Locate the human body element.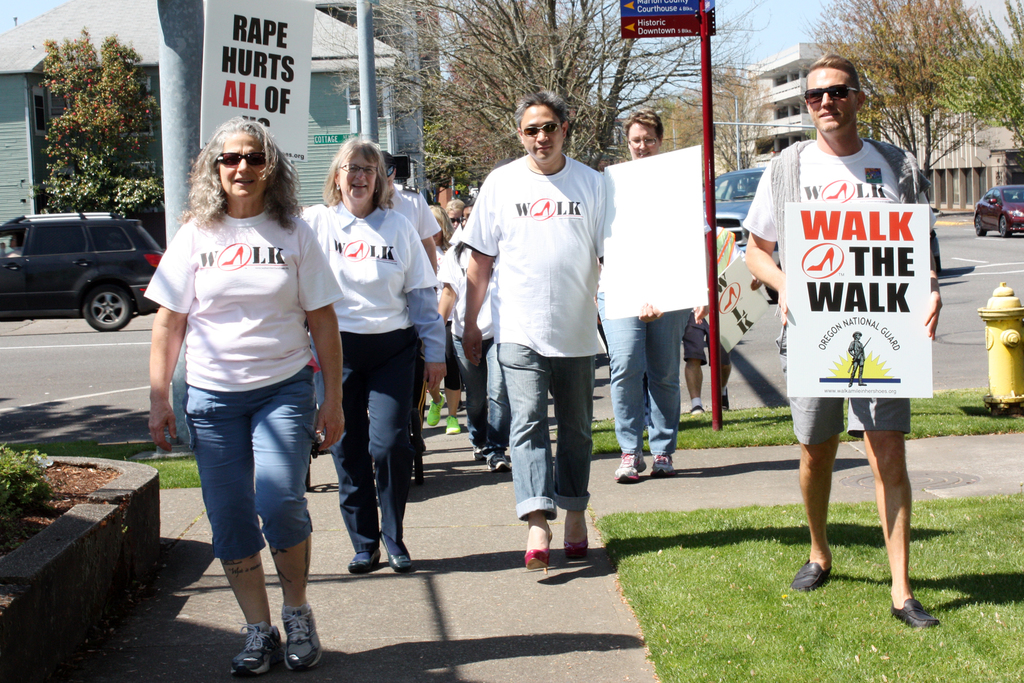
Element bbox: region(596, 193, 707, 481).
